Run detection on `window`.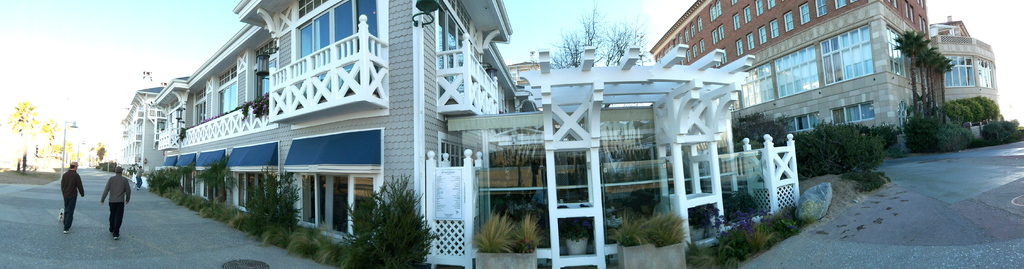
Result: 831,100,876,124.
